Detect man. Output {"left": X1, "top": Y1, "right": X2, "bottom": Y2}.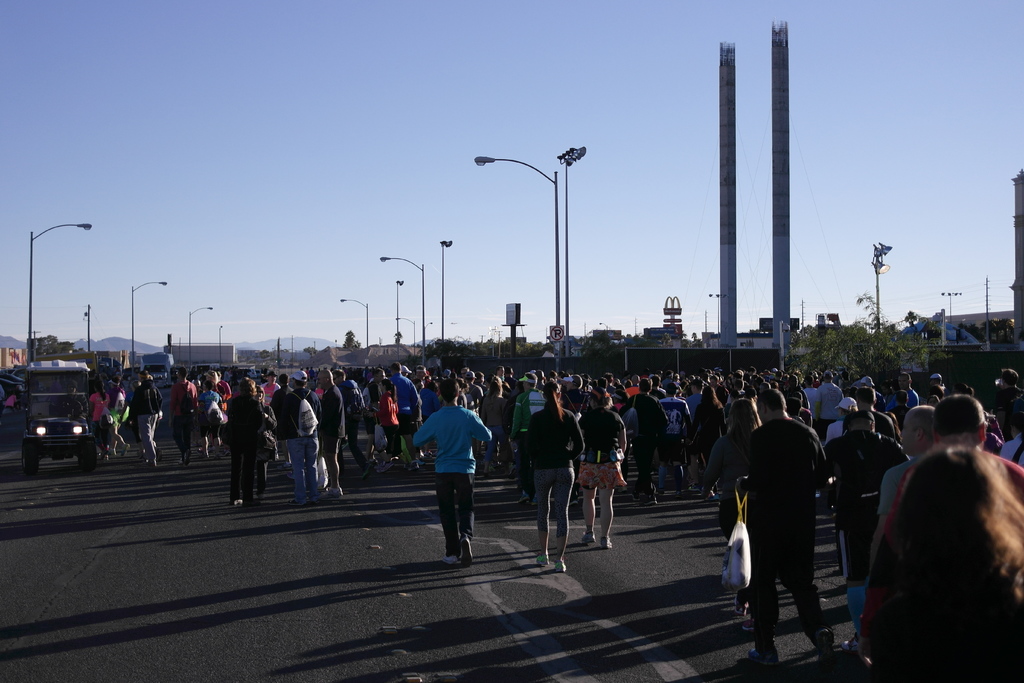
{"left": 866, "top": 404, "right": 932, "bottom": 577}.
